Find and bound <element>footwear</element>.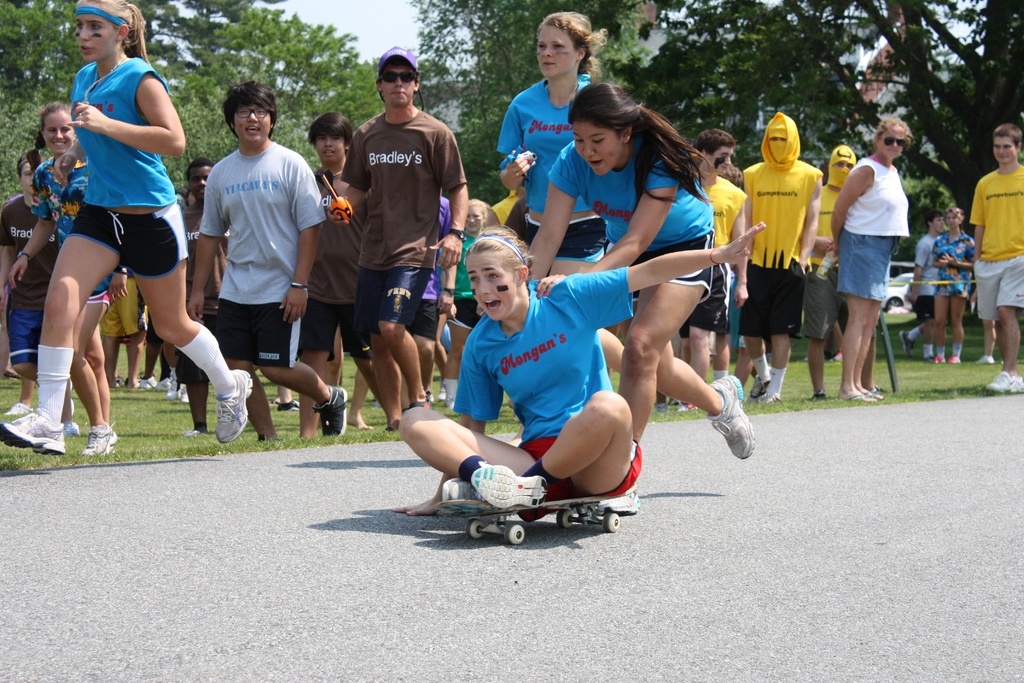
Bound: left=314, top=383, right=344, bottom=443.
